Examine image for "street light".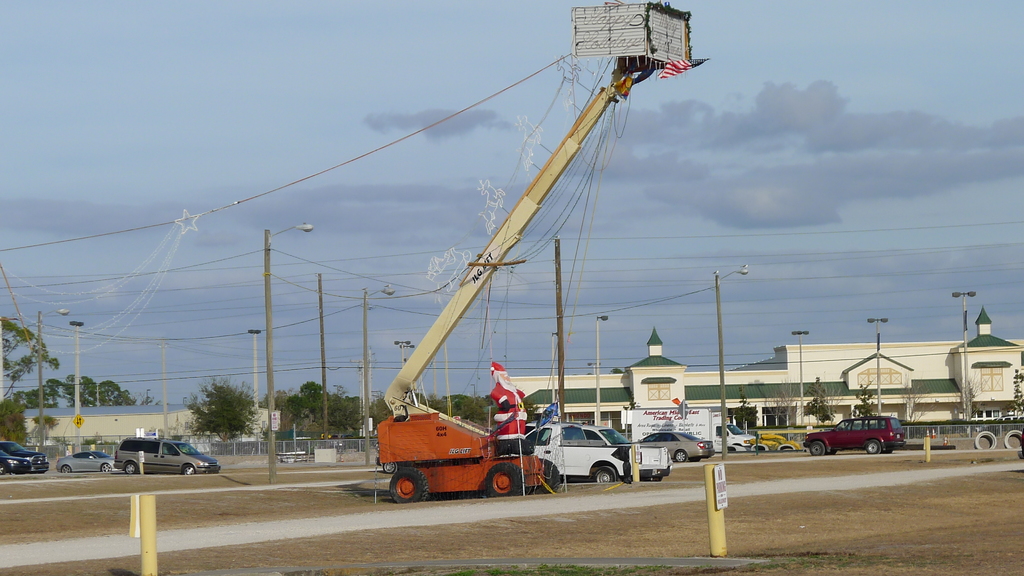
Examination result: {"x1": 865, "y1": 314, "x2": 891, "y2": 415}.
